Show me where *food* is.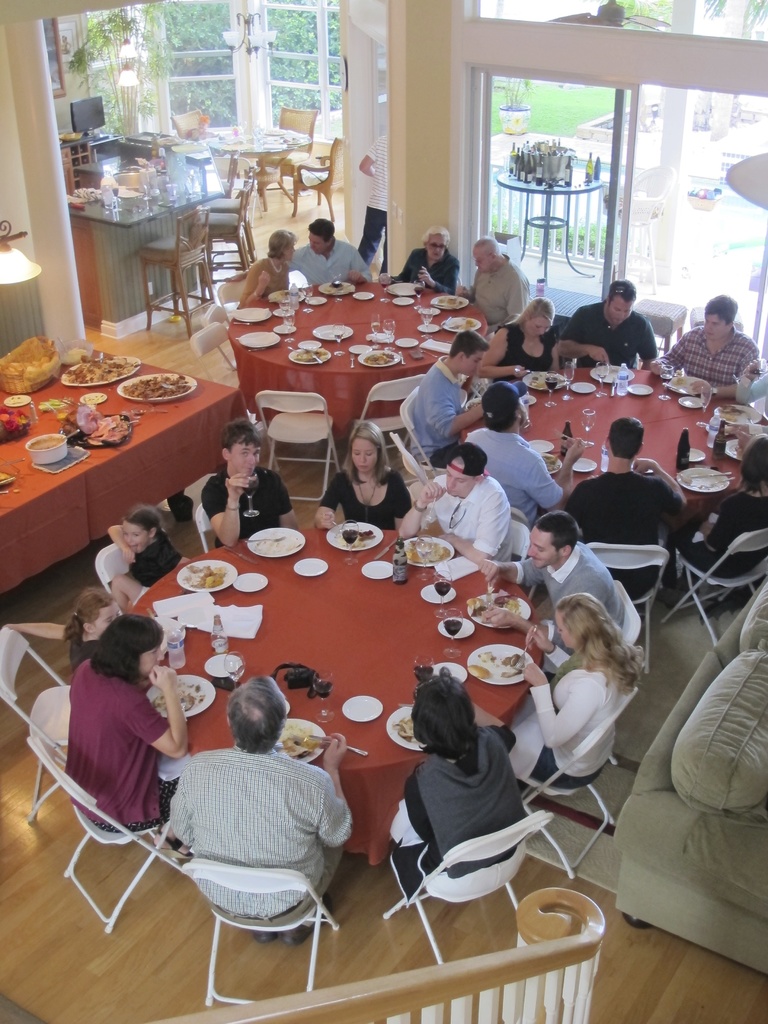
*food* is at <region>65, 346, 90, 358</region>.
